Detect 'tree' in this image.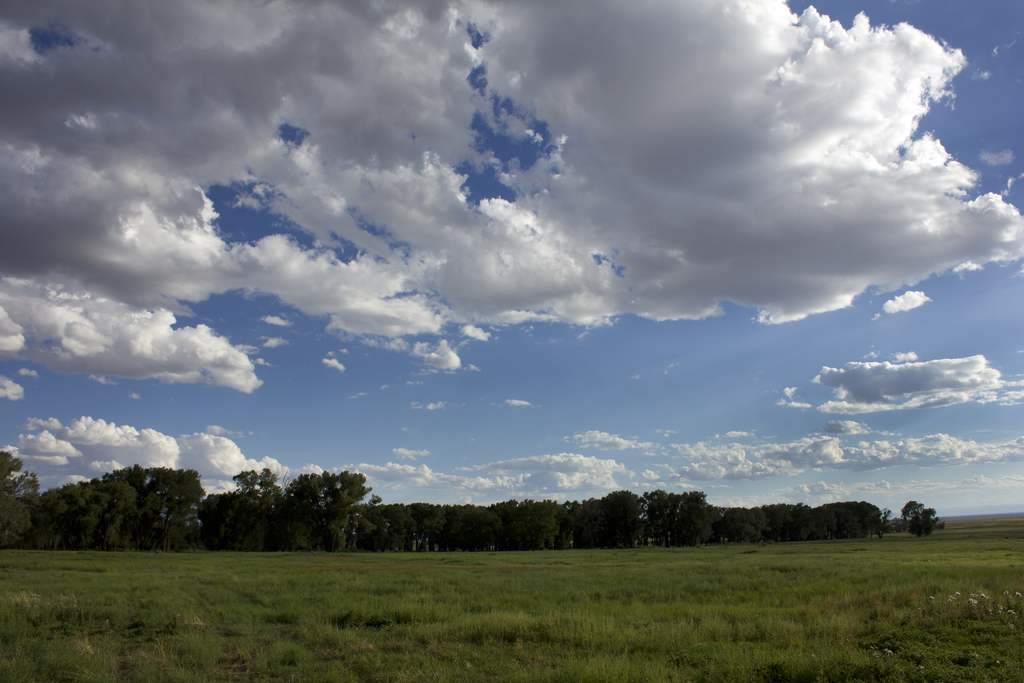
Detection: [409, 500, 449, 556].
